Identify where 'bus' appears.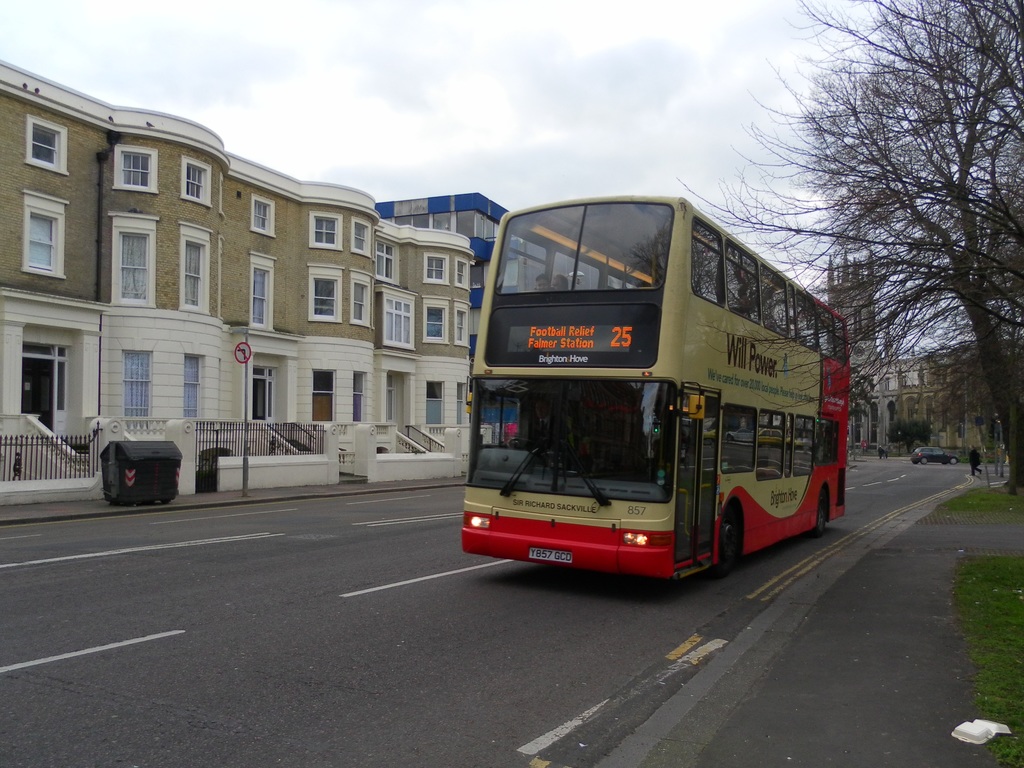
Appears at Rect(456, 190, 847, 579).
